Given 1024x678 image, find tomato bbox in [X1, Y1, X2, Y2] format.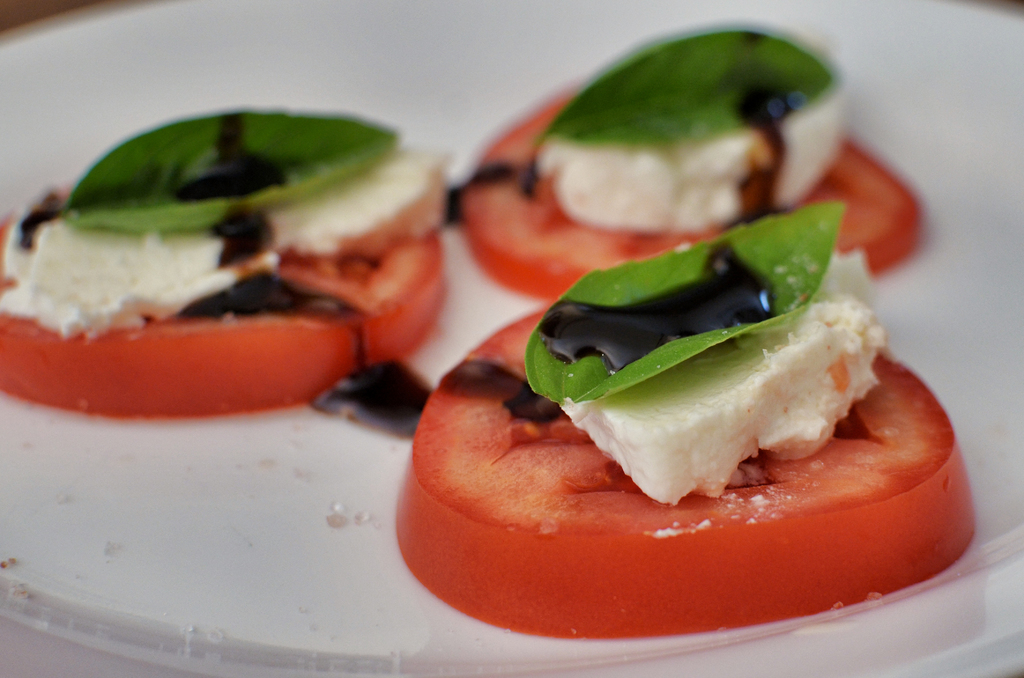
[0, 234, 444, 420].
